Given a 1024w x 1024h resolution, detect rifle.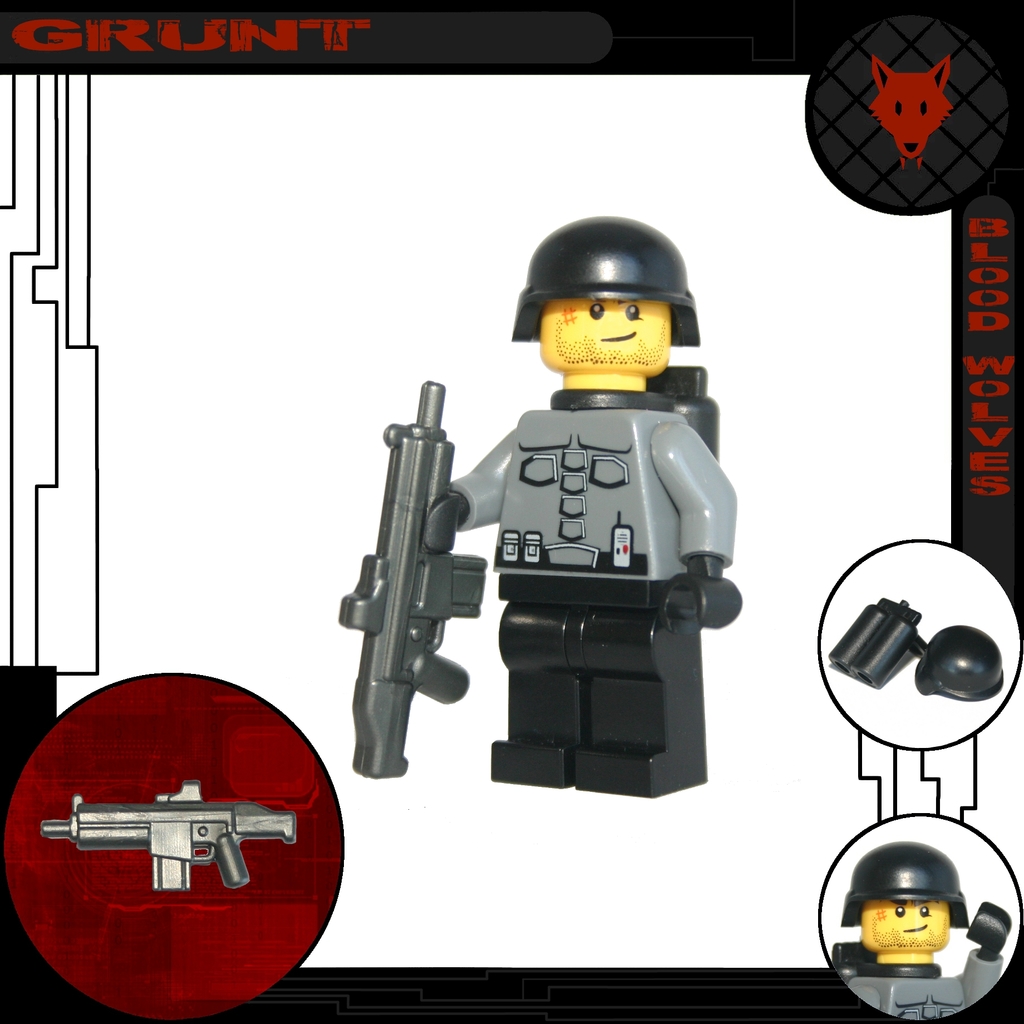
bbox(35, 769, 298, 902).
